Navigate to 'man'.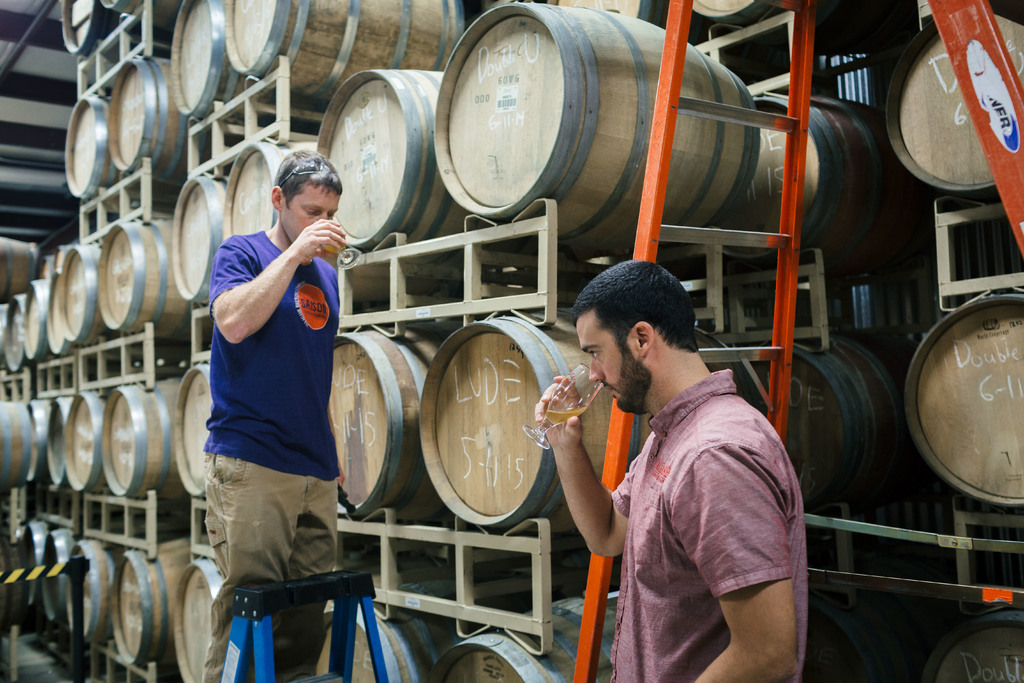
Navigation target: x1=601 y1=276 x2=840 y2=682.
